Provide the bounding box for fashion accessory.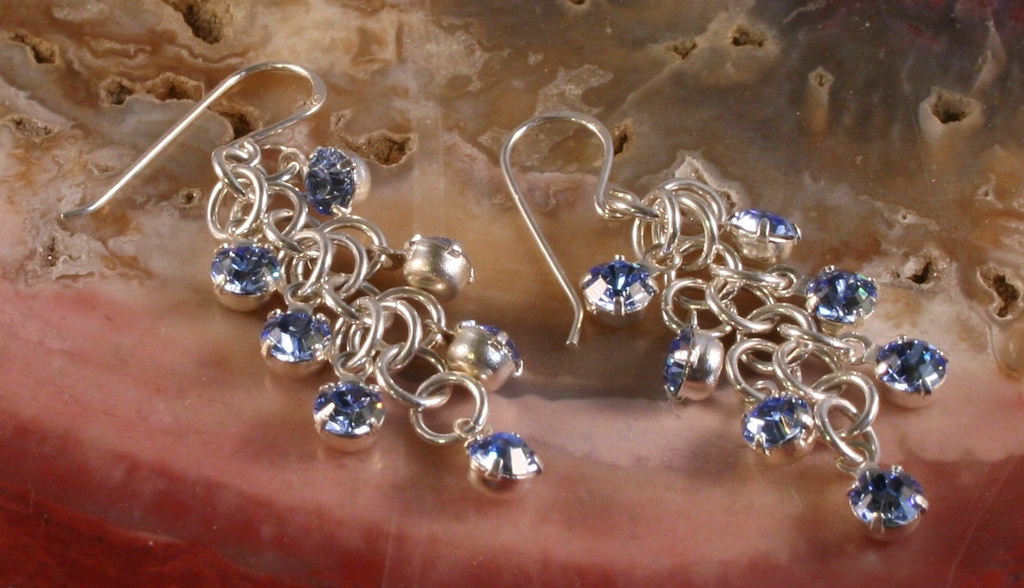
<region>495, 108, 950, 537</region>.
